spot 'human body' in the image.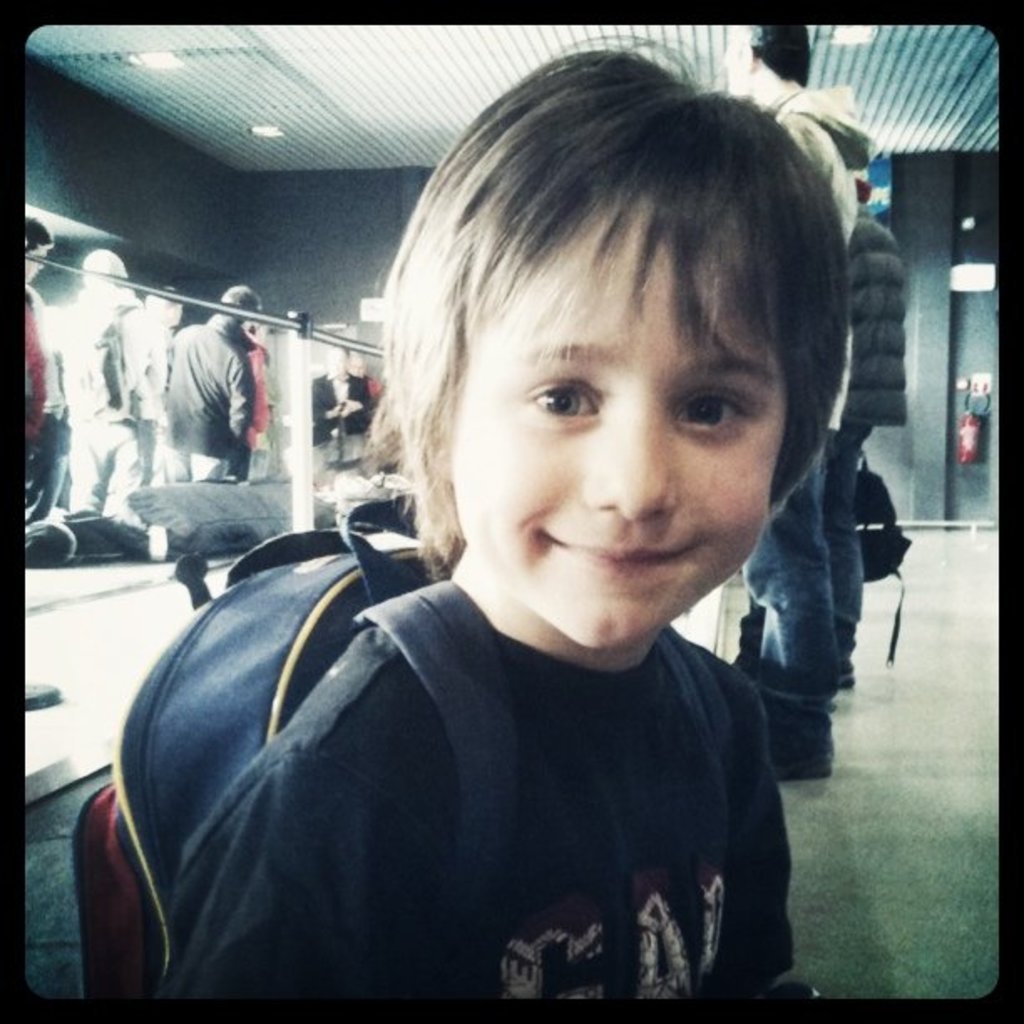
'human body' found at {"x1": 72, "y1": 283, "x2": 152, "y2": 525}.
